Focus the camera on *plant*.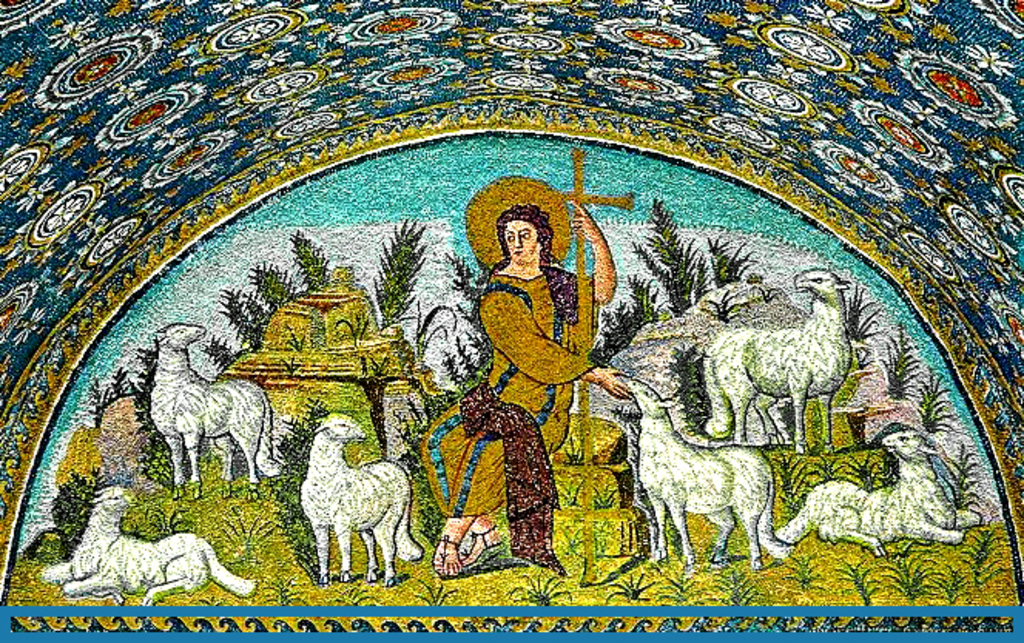
Focus region: [x1=837, y1=546, x2=881, y2=598].
